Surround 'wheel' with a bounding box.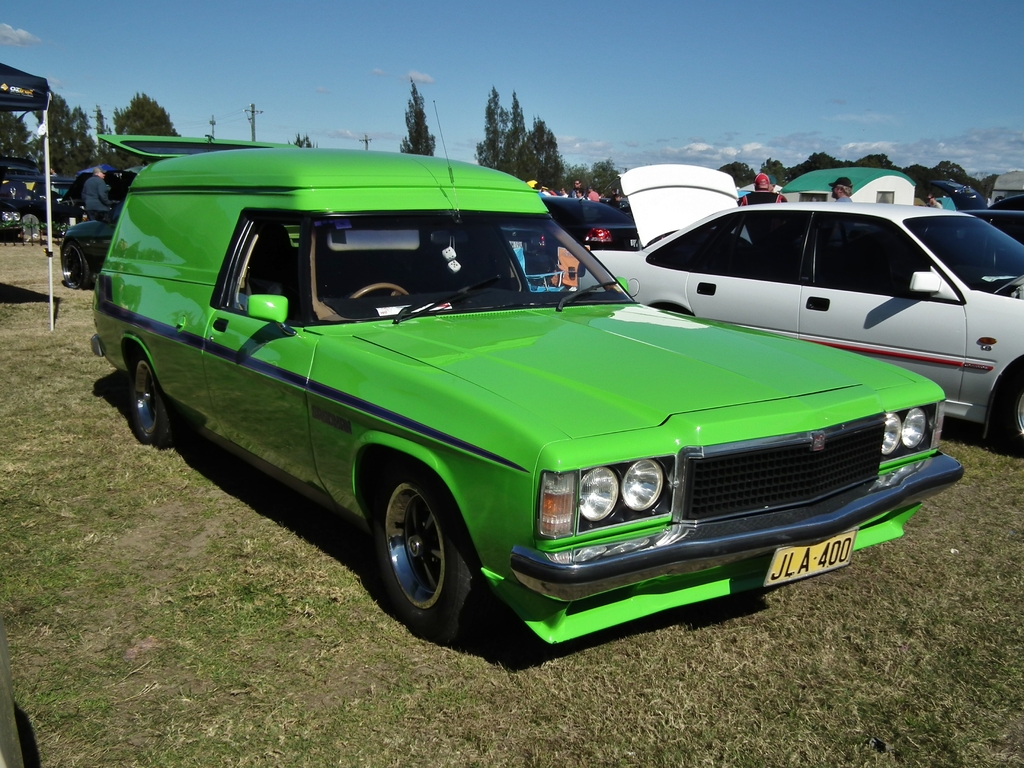
l=372, t=462, r=479, b=638.
